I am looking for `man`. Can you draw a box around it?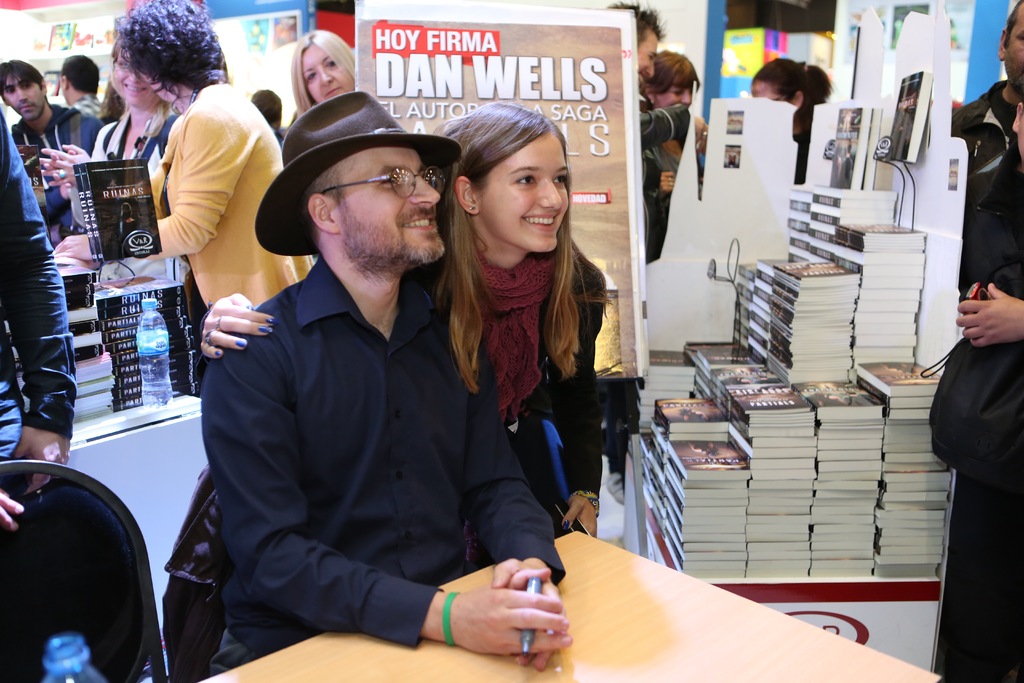
Sure, the bounding box is select_region(607, 0, 690, 256).
